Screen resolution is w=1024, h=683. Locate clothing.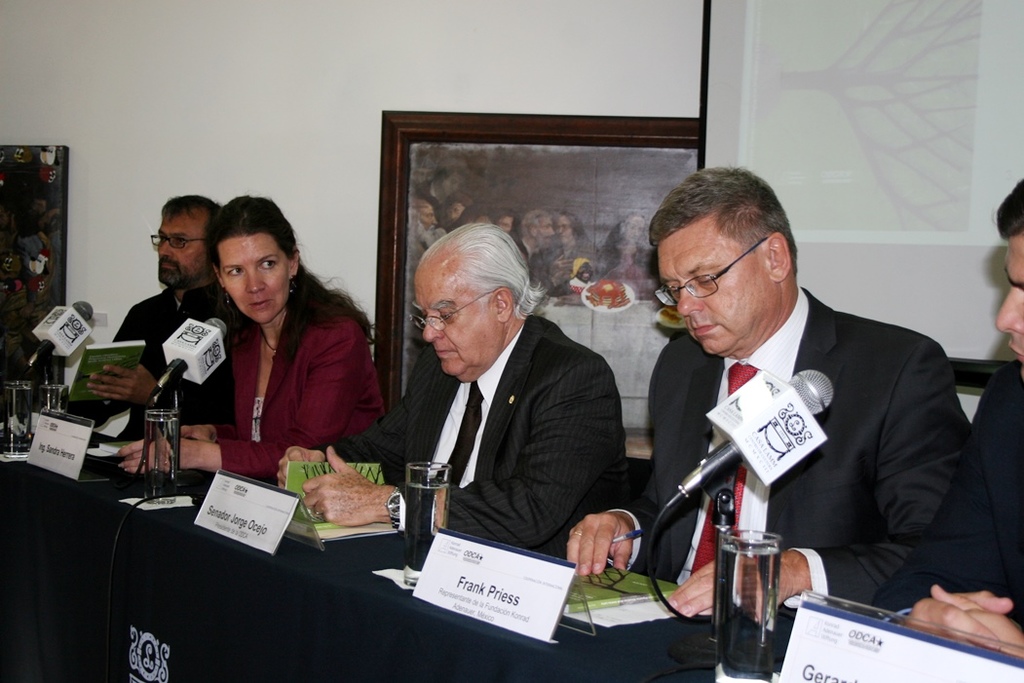
rect(634, 262, 980, 637).
